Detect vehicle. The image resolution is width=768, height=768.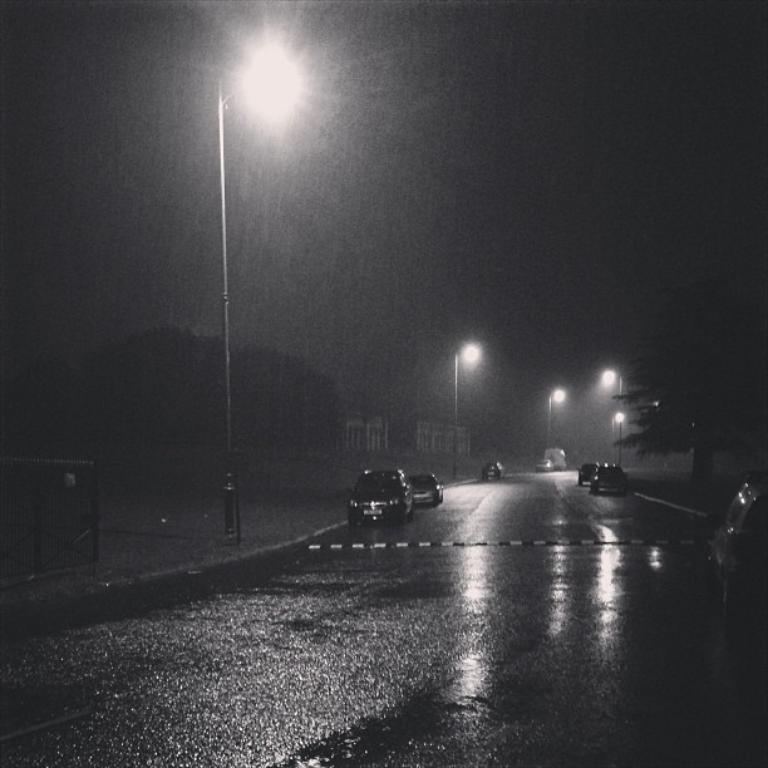
pyautogui.locateOnScreen(405, 472, 443, 511).
